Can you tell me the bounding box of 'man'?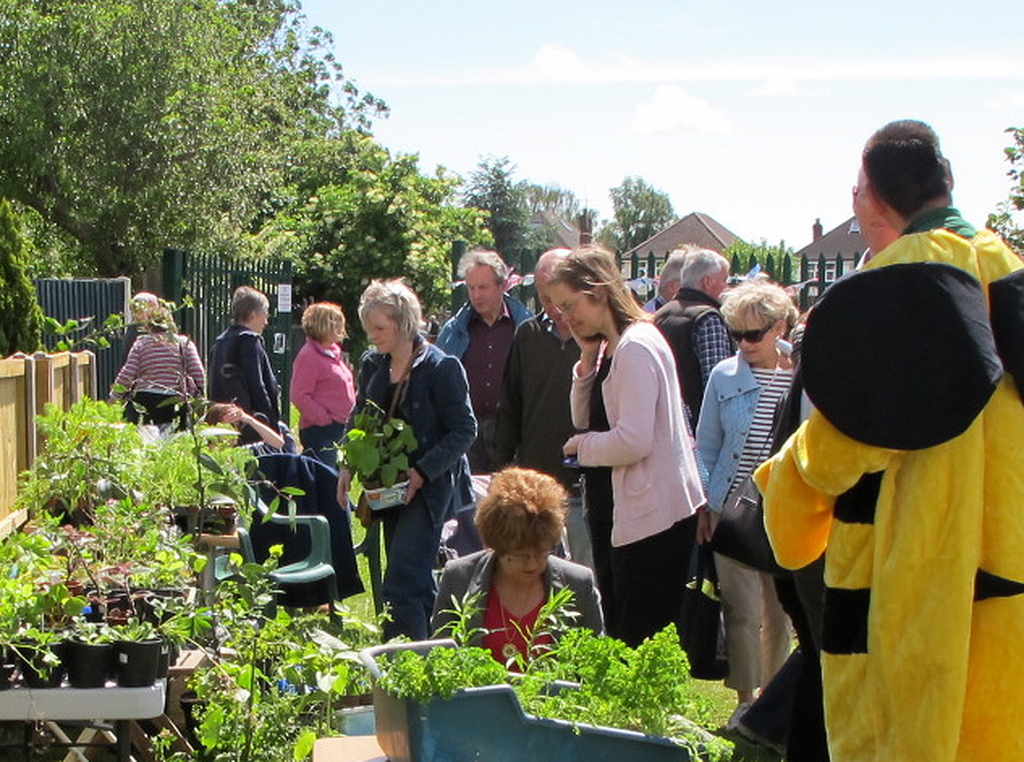
box(728, 170, 899, 756).
